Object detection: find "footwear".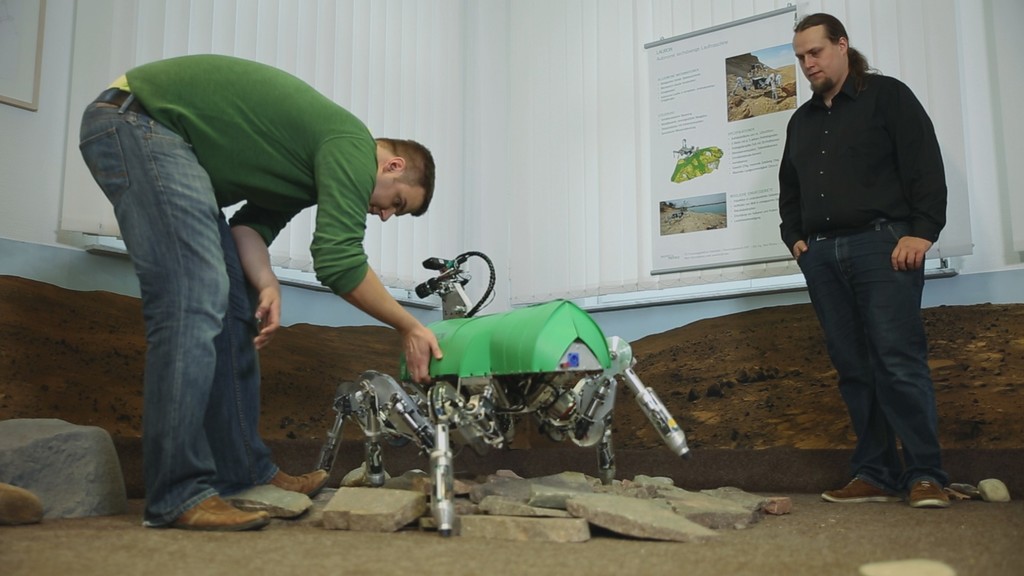
(x1=900, y1=475, x2=950, y2=511).
